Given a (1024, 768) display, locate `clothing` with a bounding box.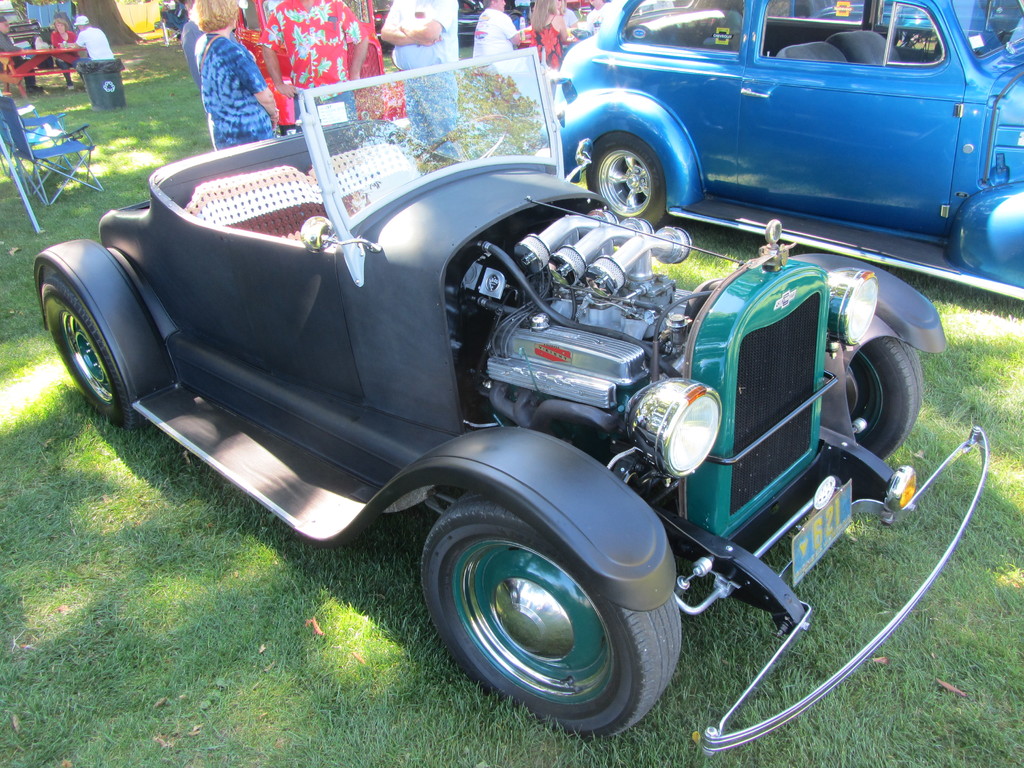
Located: x1=373, y1=0, x2=461, y2=158.
